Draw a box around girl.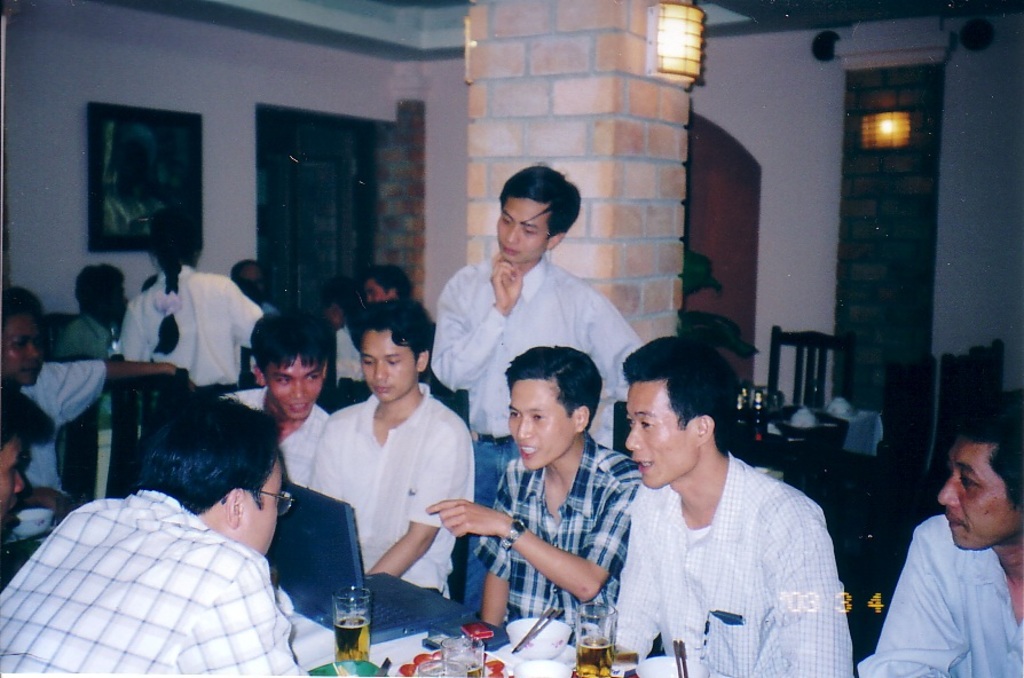
bbox=[115, 212, 267, 373].
